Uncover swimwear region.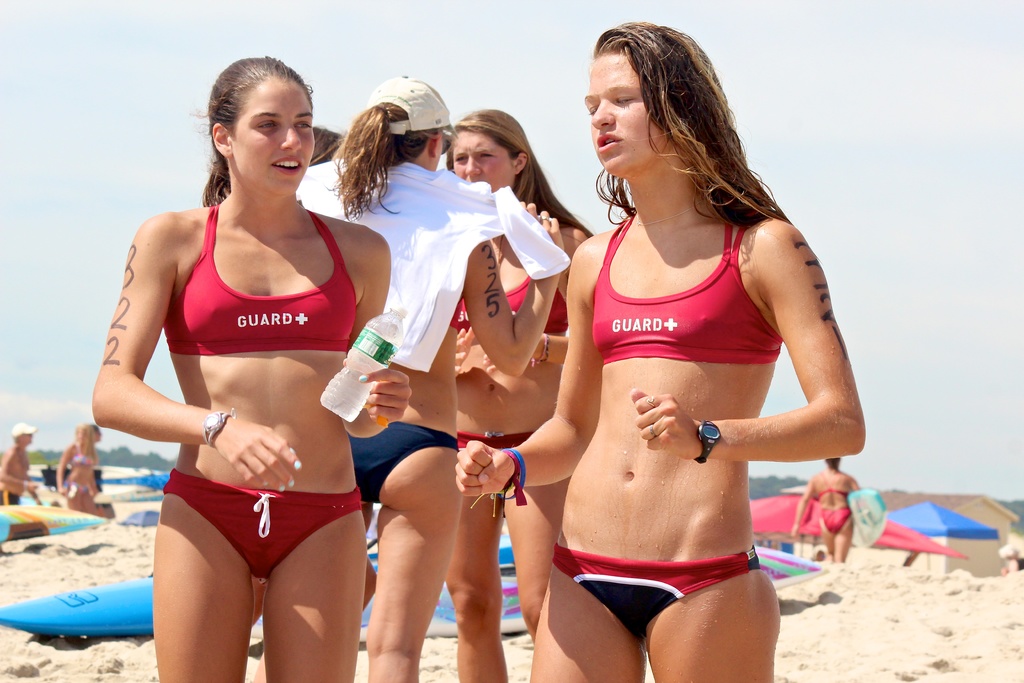
Uncovered: locate(161, 195, 356, 359).
